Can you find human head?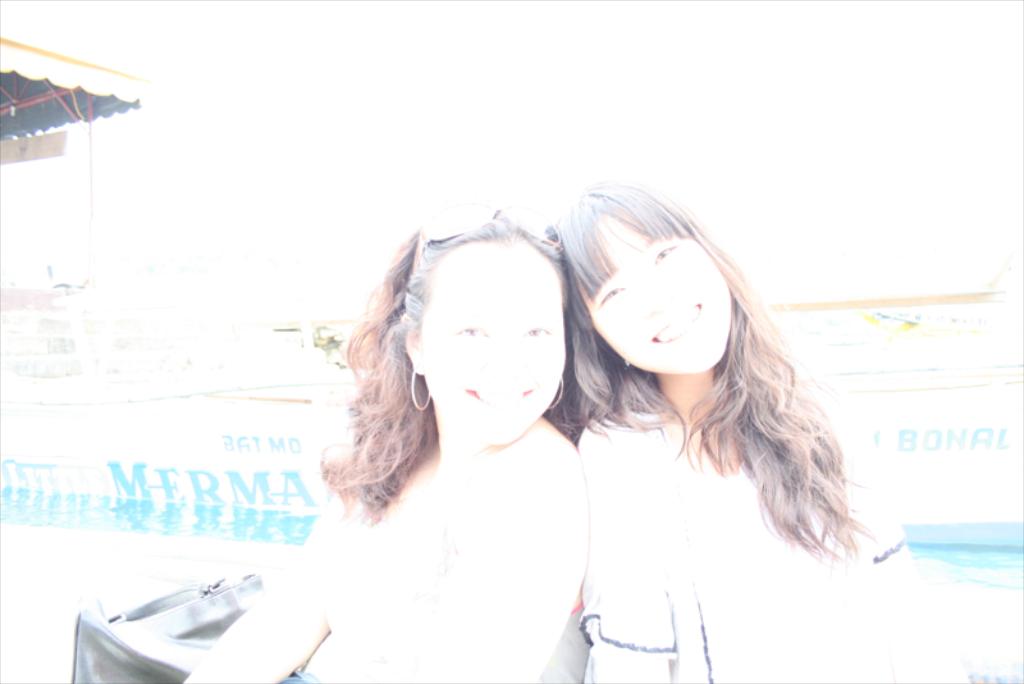
Yes, bounding box: <bbox>553, 179, 731, 374</bbox>.
